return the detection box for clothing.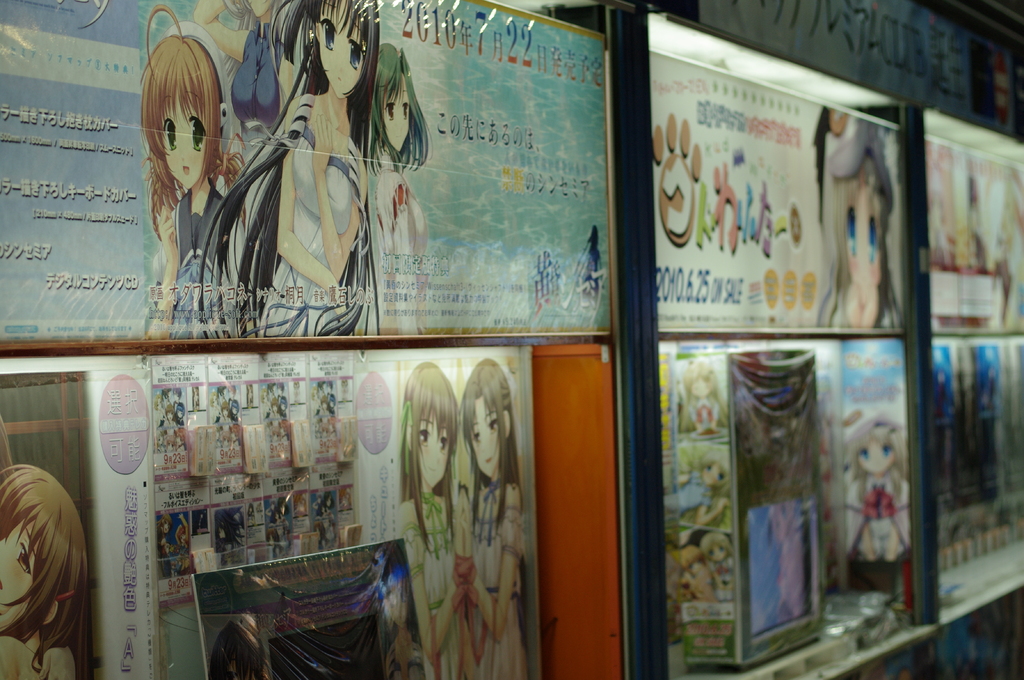
region(468, 491, 538, 679).
